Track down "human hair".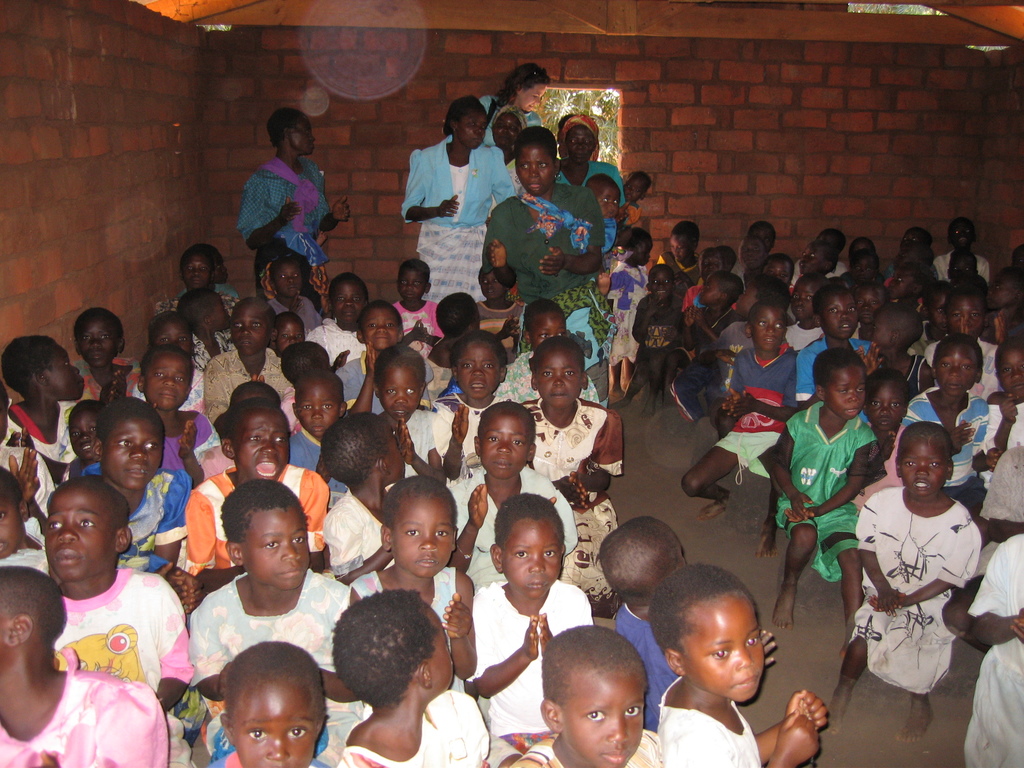
Tracked to crop(603, 520, 673, 589).
